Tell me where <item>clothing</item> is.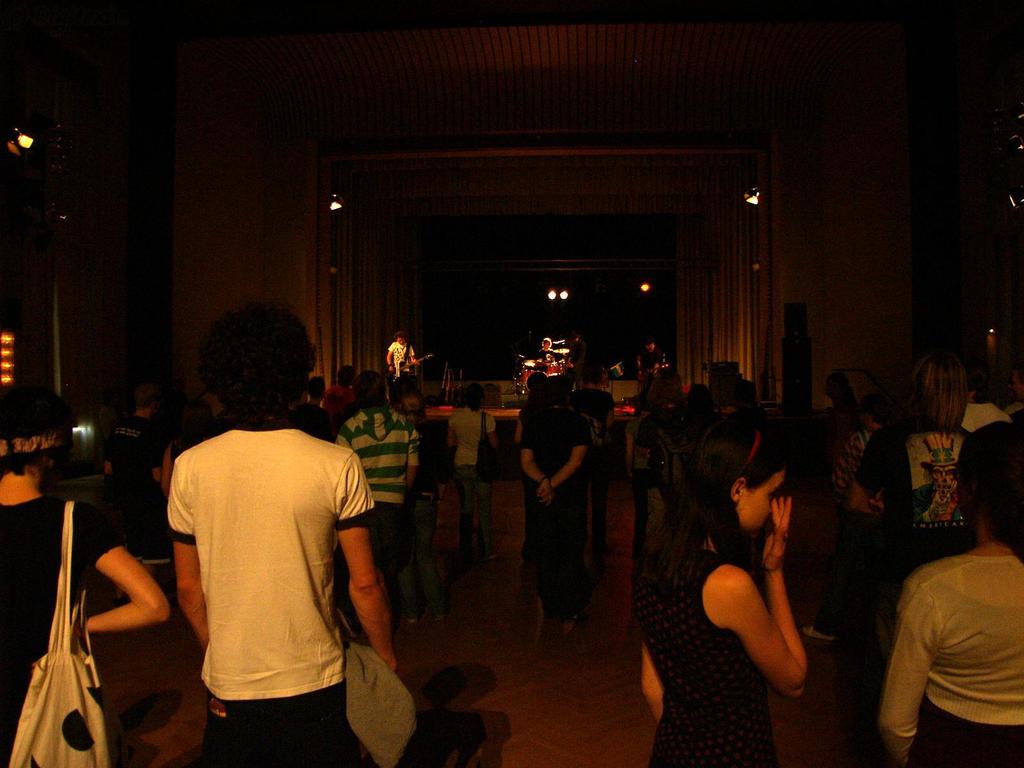
<item>clothing</item> is at (left=388, top=419, right=453, bottom=622).
